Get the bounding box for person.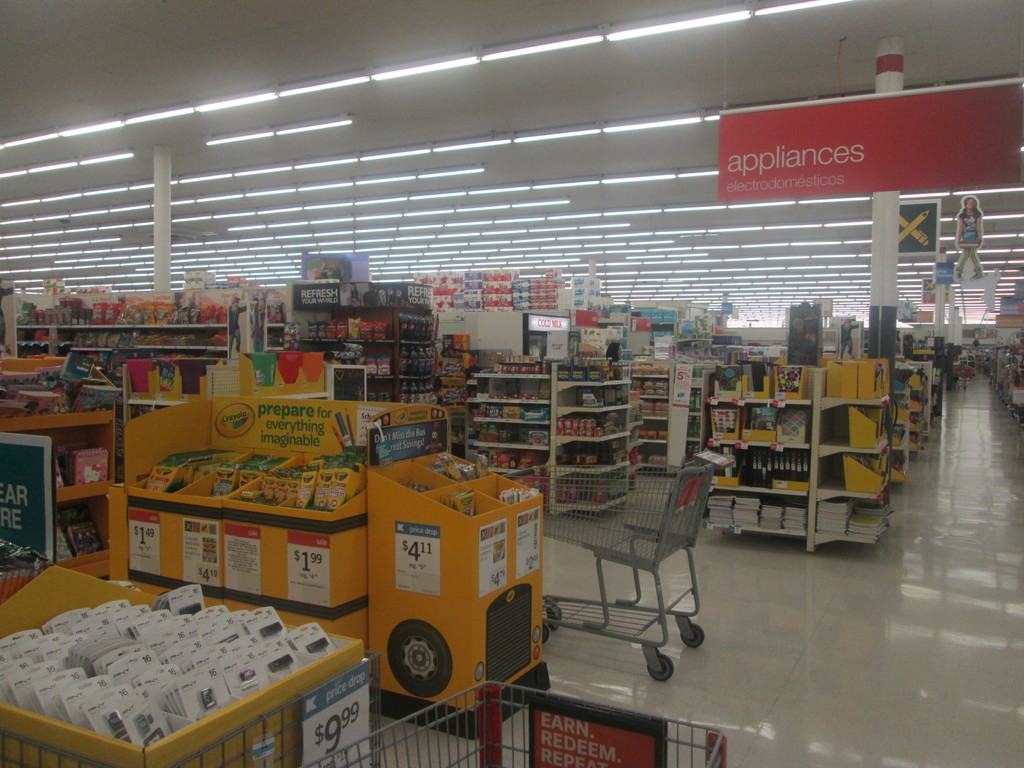
(x1=227, y1=297, x2=246, y2=360).
